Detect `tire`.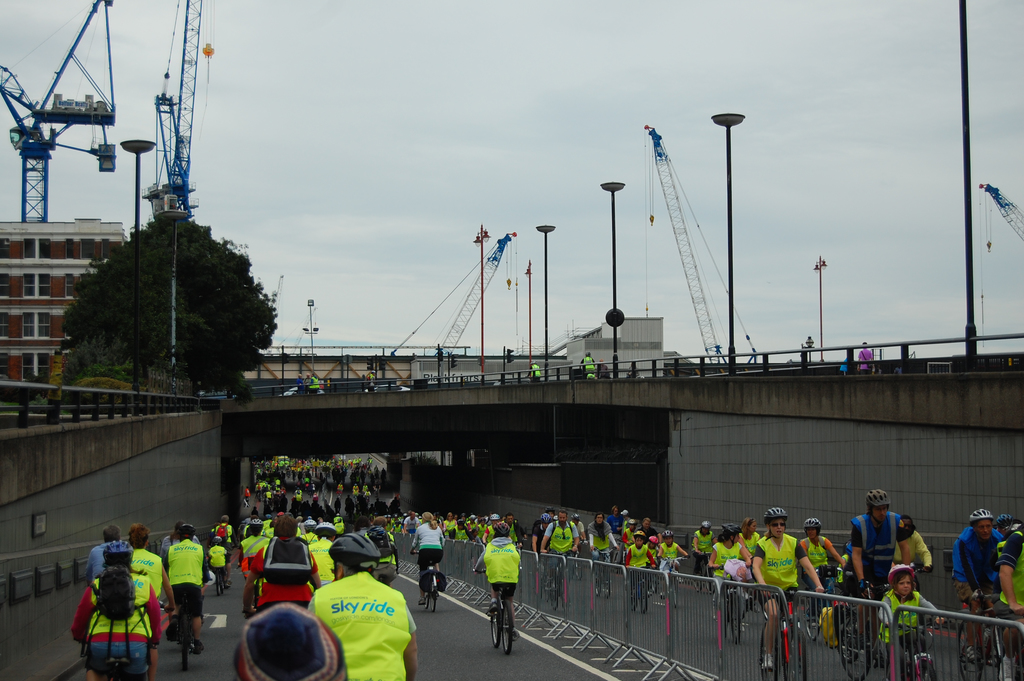
Detected at x1=778, y1=623, x2=808, y2=680.
